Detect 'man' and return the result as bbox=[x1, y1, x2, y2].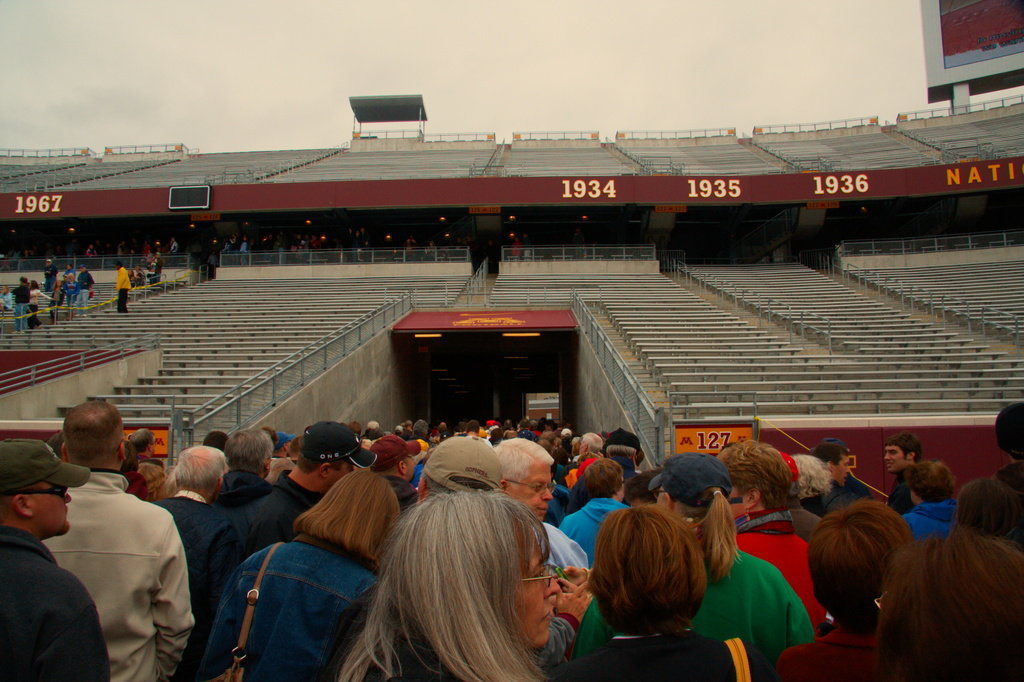
bbox=[46, 430, 65, 460].
